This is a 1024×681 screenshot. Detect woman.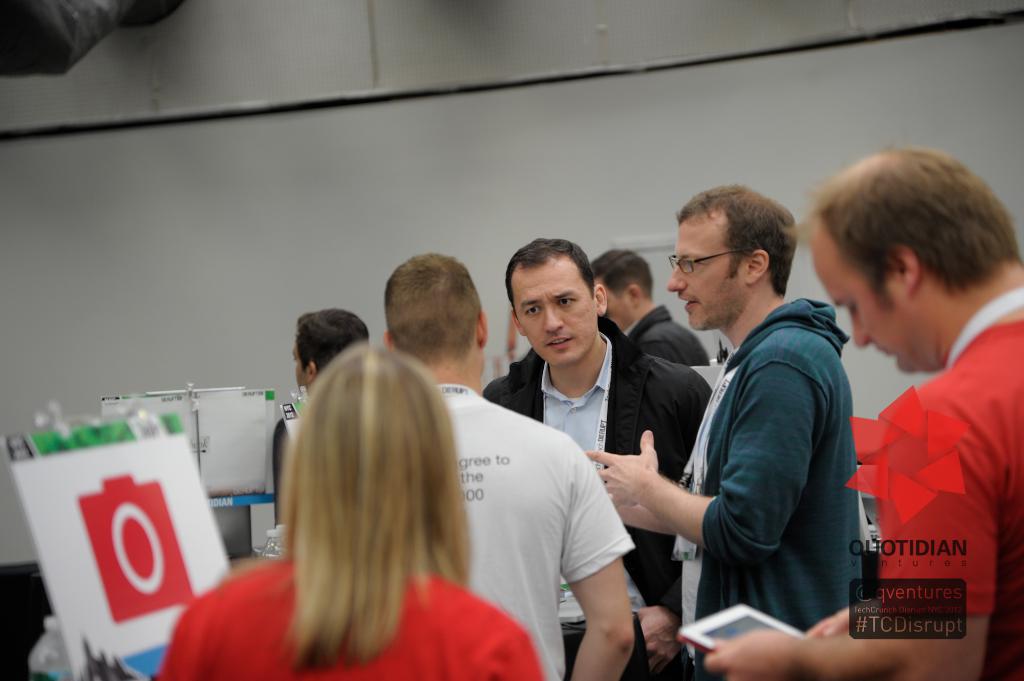
x1=223, y1=333, x2=520, y2=670.
